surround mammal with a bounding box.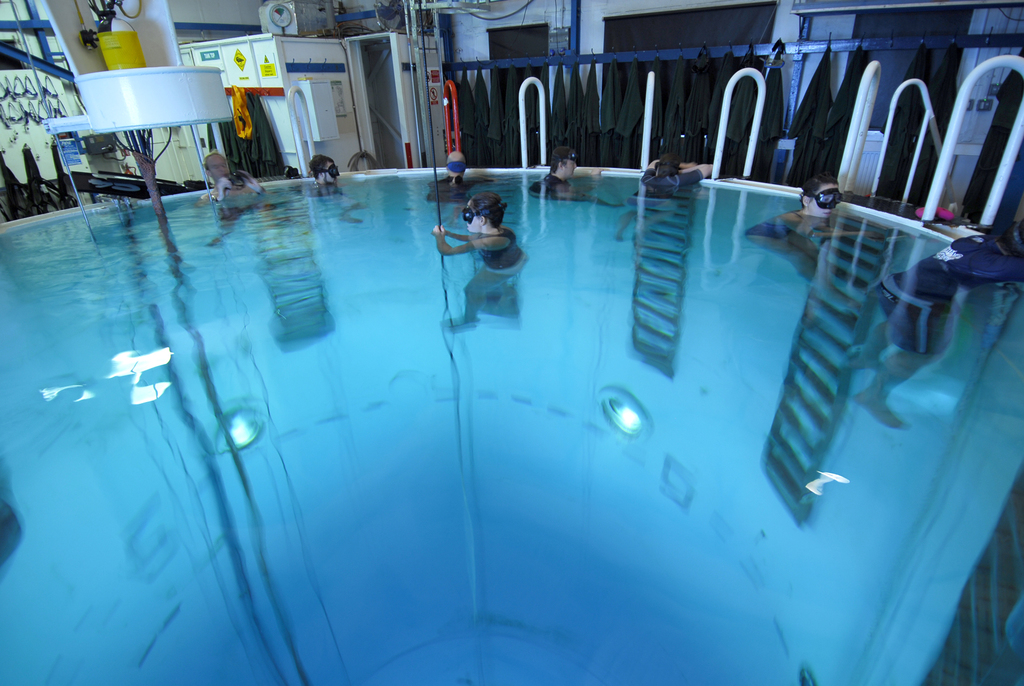
bbox(841, 216, 1023, 425).
